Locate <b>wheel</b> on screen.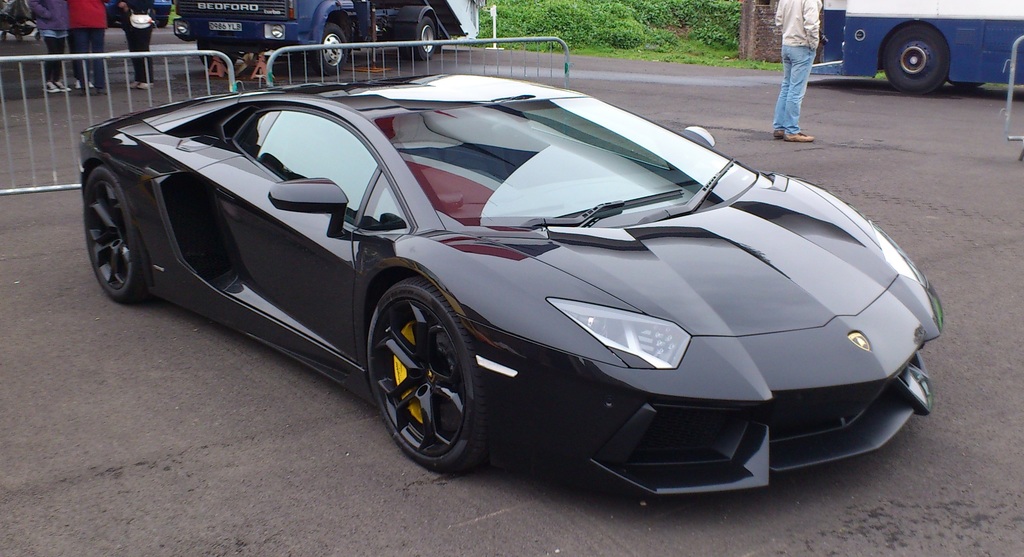
On screen at region(416, 20, 435, 59).
